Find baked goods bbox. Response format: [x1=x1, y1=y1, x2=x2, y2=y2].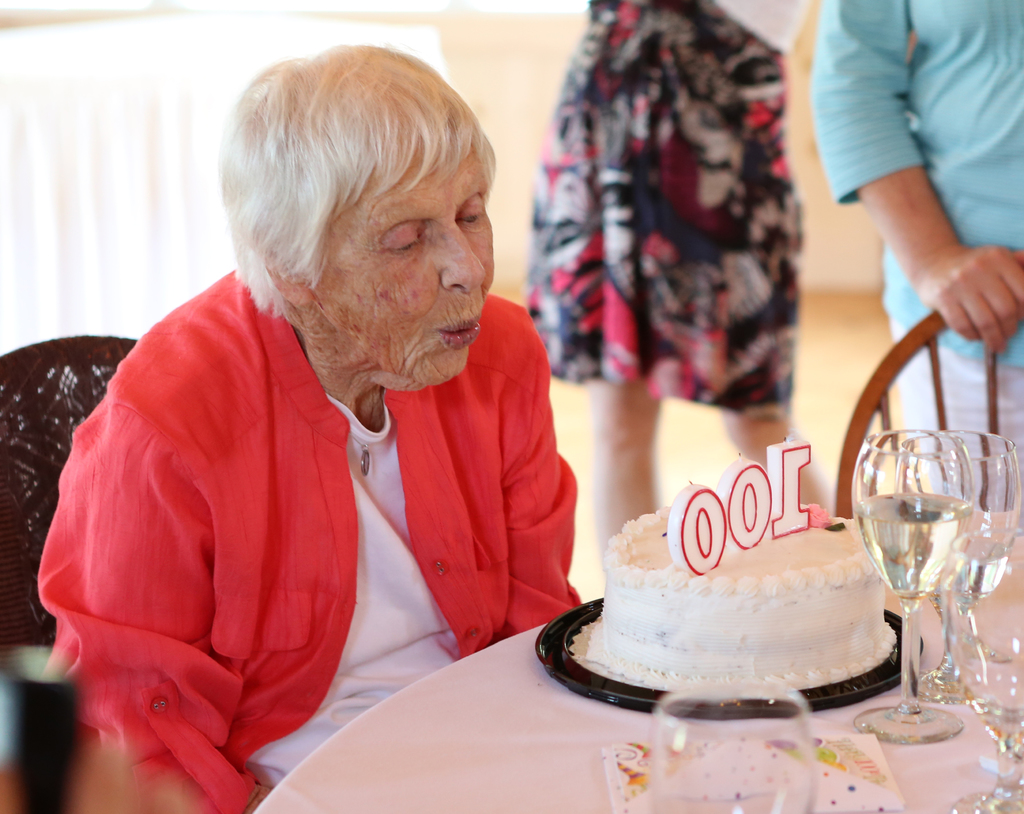
[x1=570, y1=503, x2=895, y2=696].
